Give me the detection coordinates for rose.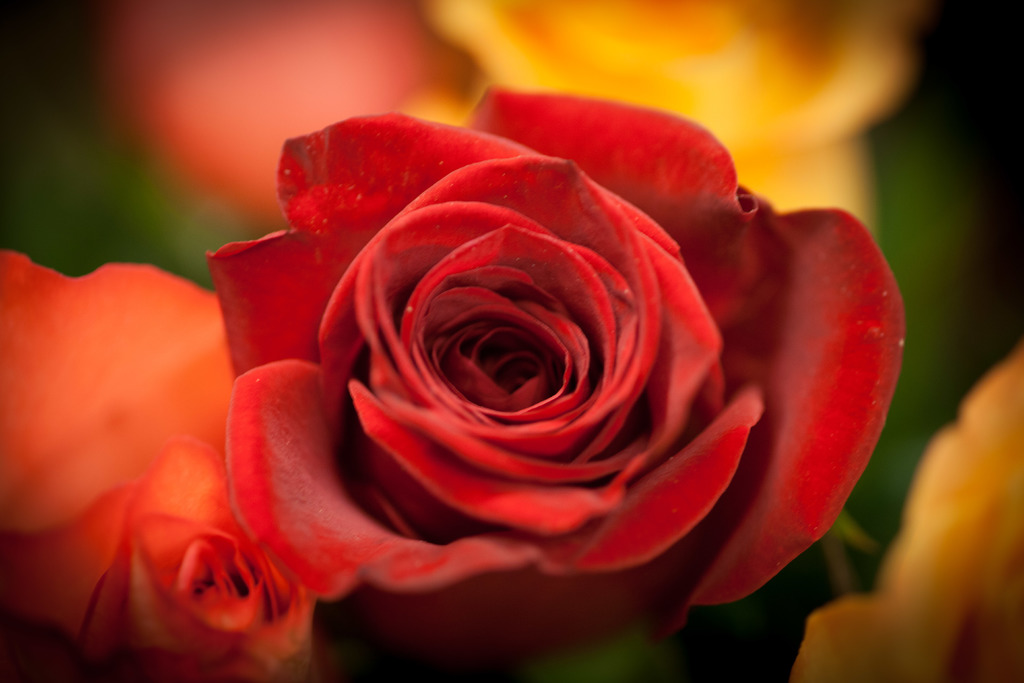
[207, 83, 908, 663].
